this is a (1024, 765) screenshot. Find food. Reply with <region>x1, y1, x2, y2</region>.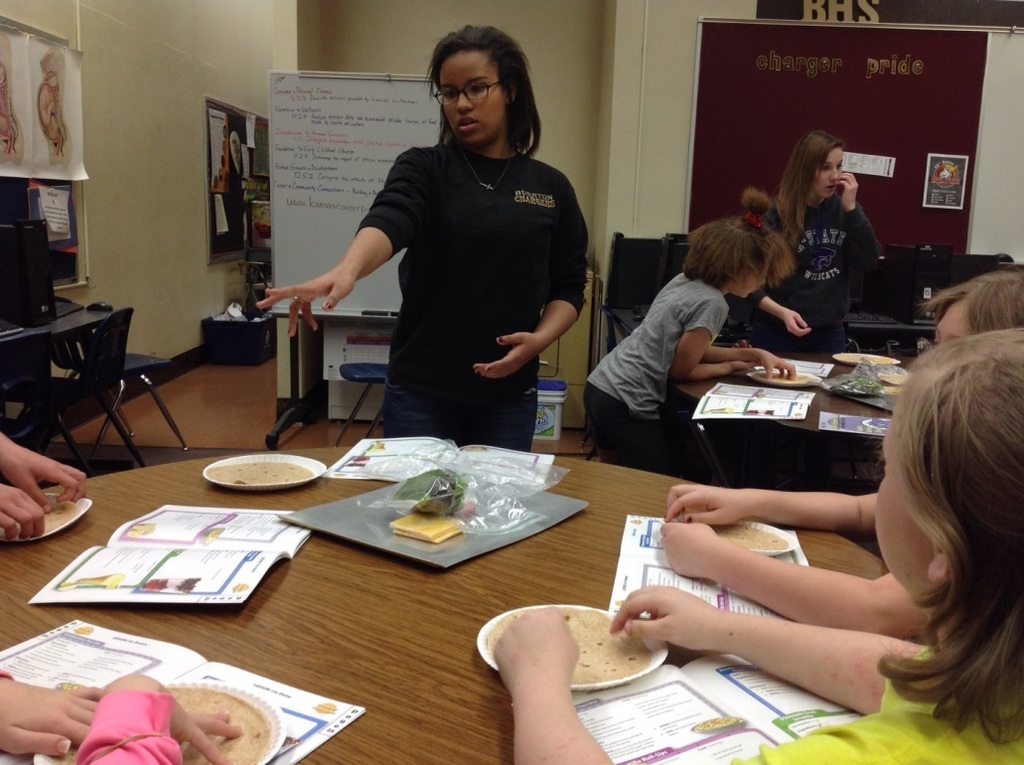
<region>829, 350, 894, 364</region>.
